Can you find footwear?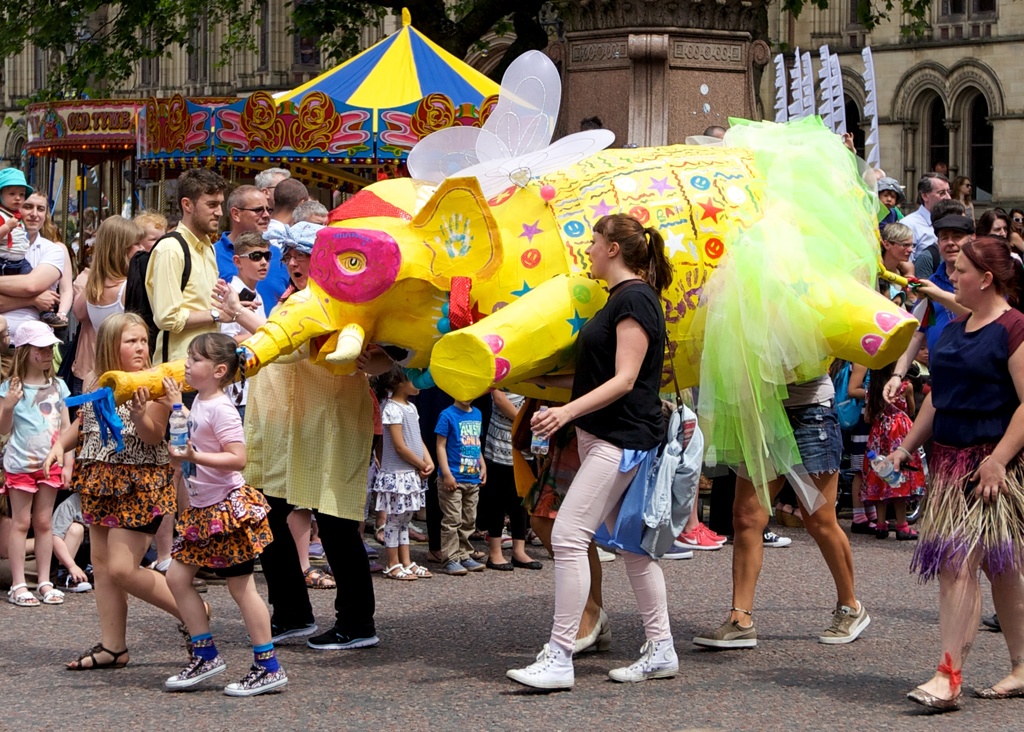
Yes, bounding box: 67/643/129/668.
